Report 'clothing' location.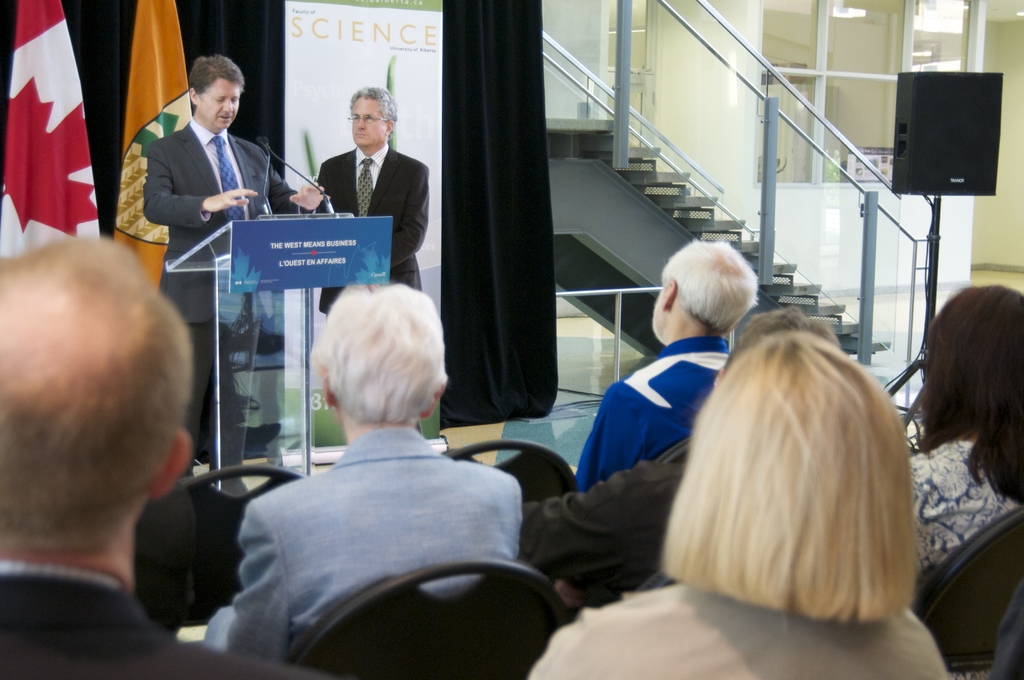
Report: [x1=0, y1=574, x2=349, y2=679].
